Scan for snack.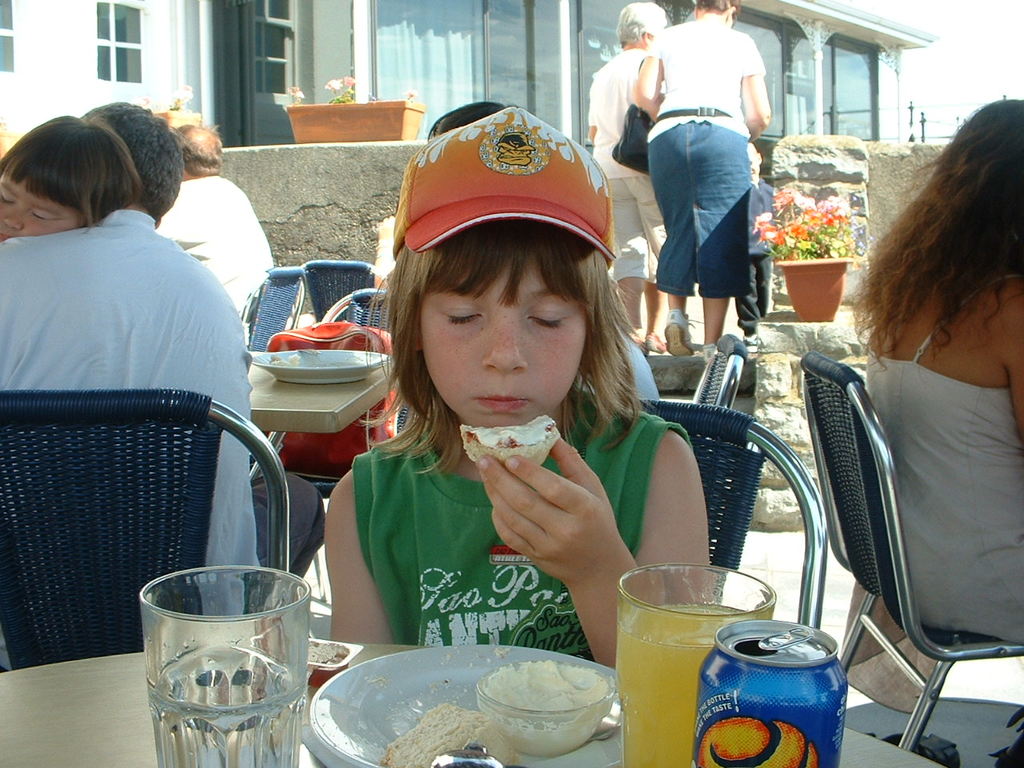
Scan result: 456,664,613,750.
